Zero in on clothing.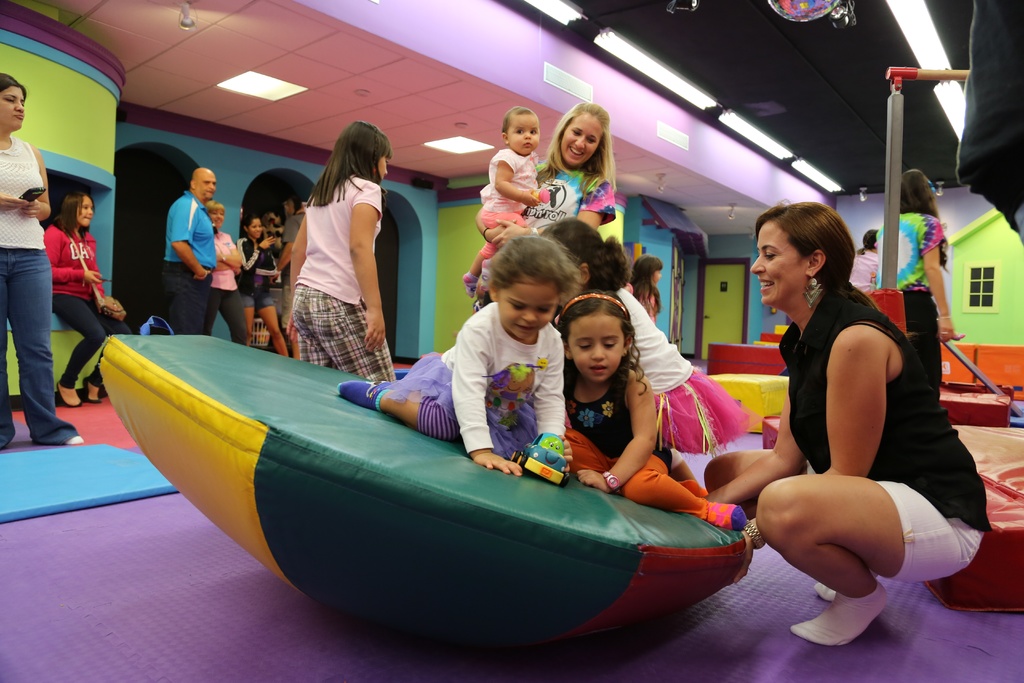
Zeroed in: (x1=604, y1=276, x2=753, y2=466).
